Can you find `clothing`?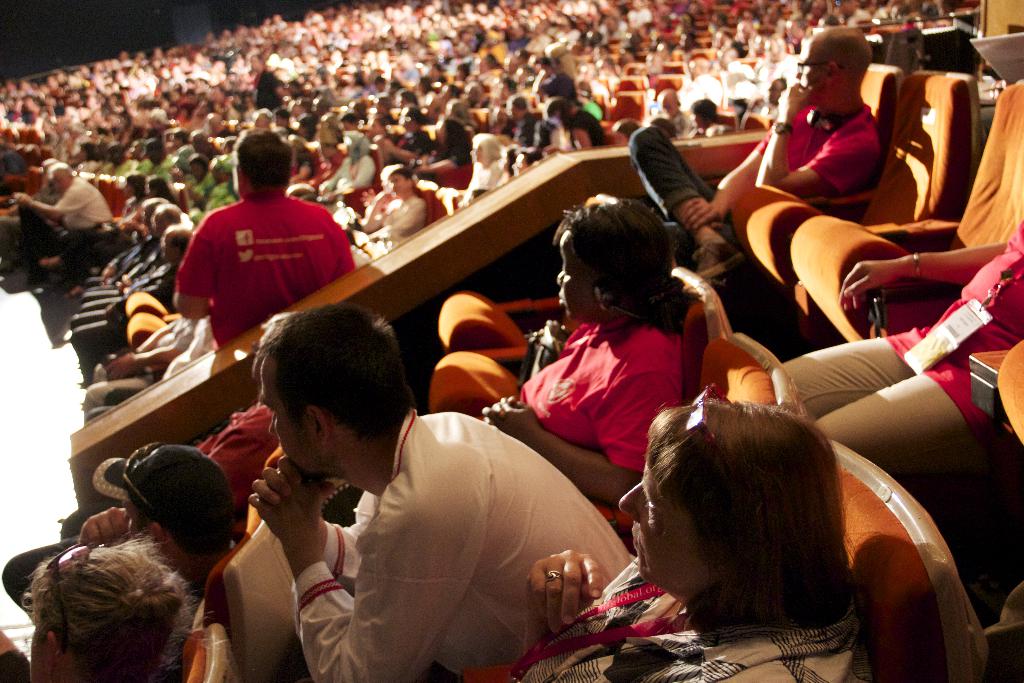
Yes, bounding box: 563, 102, 607, 153.
